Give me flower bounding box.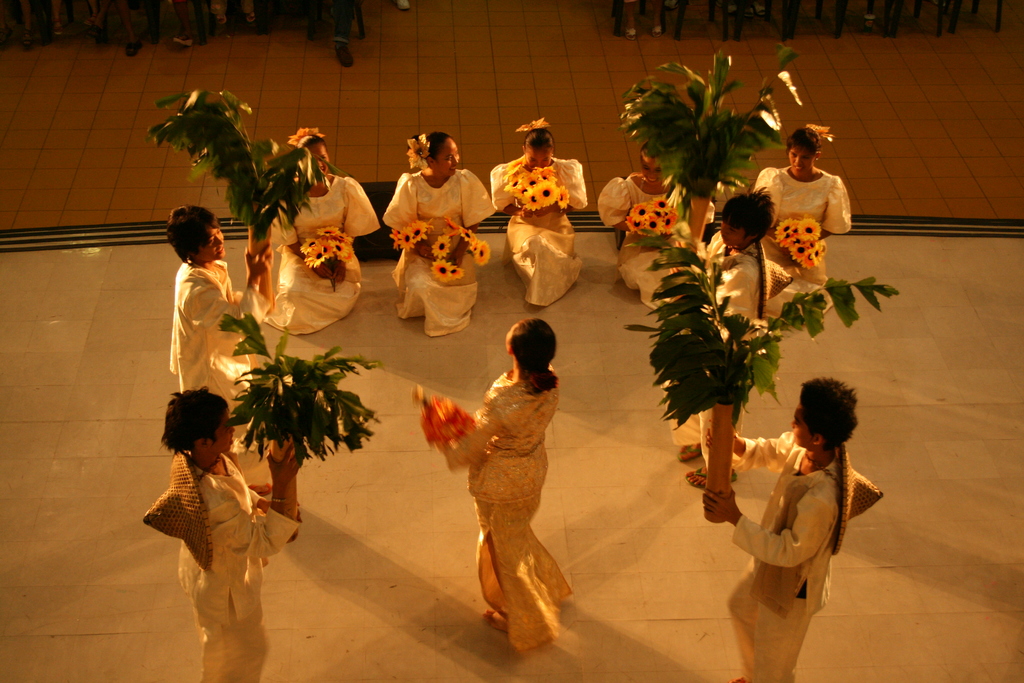
locate(468, 238, 488, 263).
